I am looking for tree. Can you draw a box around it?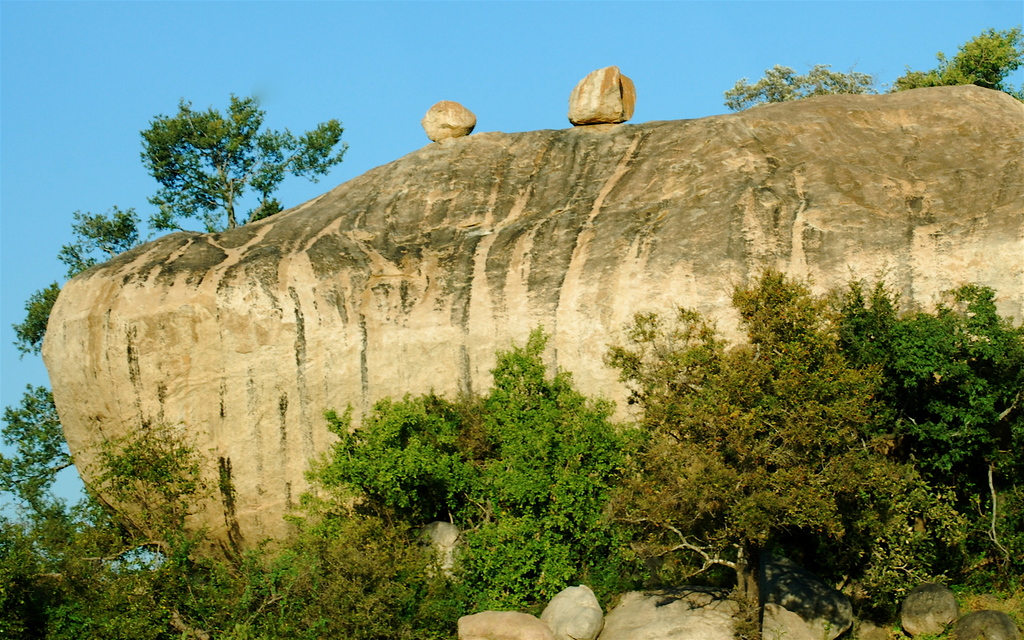
Sure, the bounding box is [5, 378, 76, 519].
